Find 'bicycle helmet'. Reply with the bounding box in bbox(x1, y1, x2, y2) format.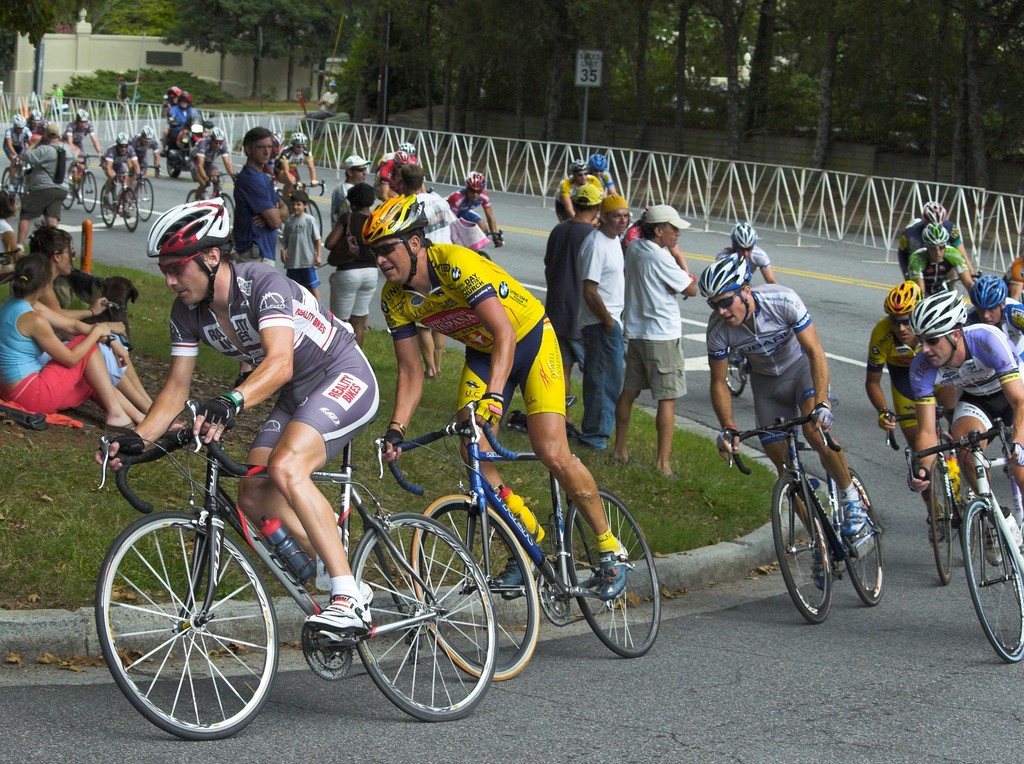
bbox(10, 114, 27, 130).
